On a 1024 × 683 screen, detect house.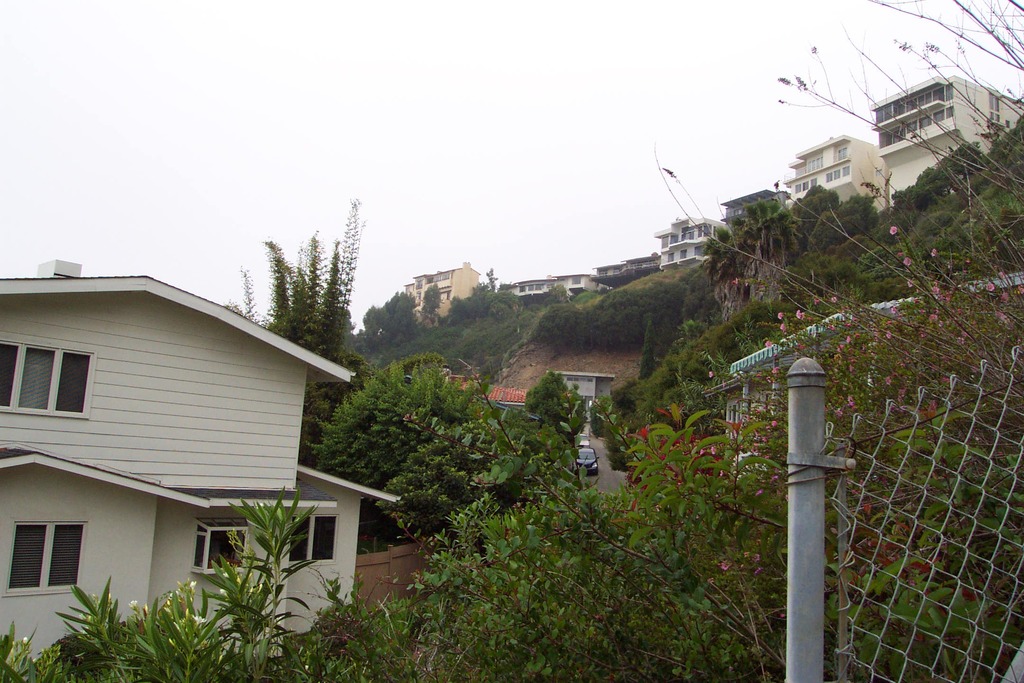
[394, 269, 481, 325].
